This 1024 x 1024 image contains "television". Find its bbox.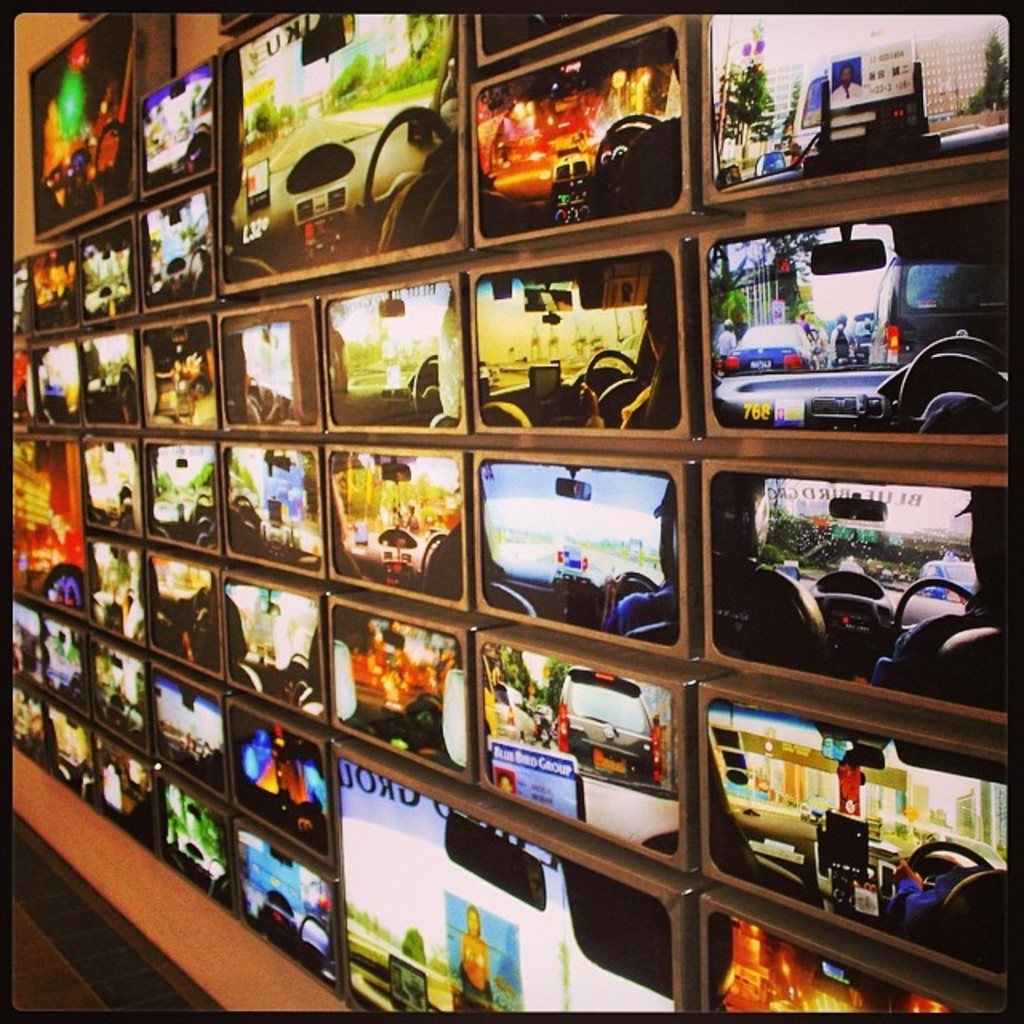
{"left": 163, "top": 781, "right": 227, "bottom": 896}.
